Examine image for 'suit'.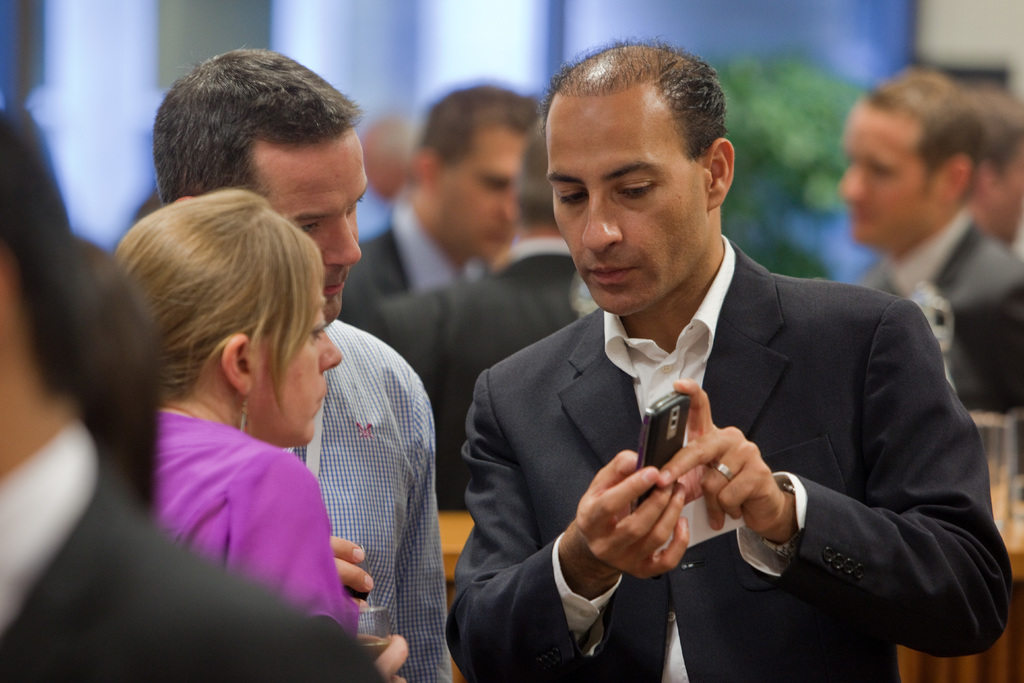
Examination result: bbox=(853, 214, 1023, 479).
